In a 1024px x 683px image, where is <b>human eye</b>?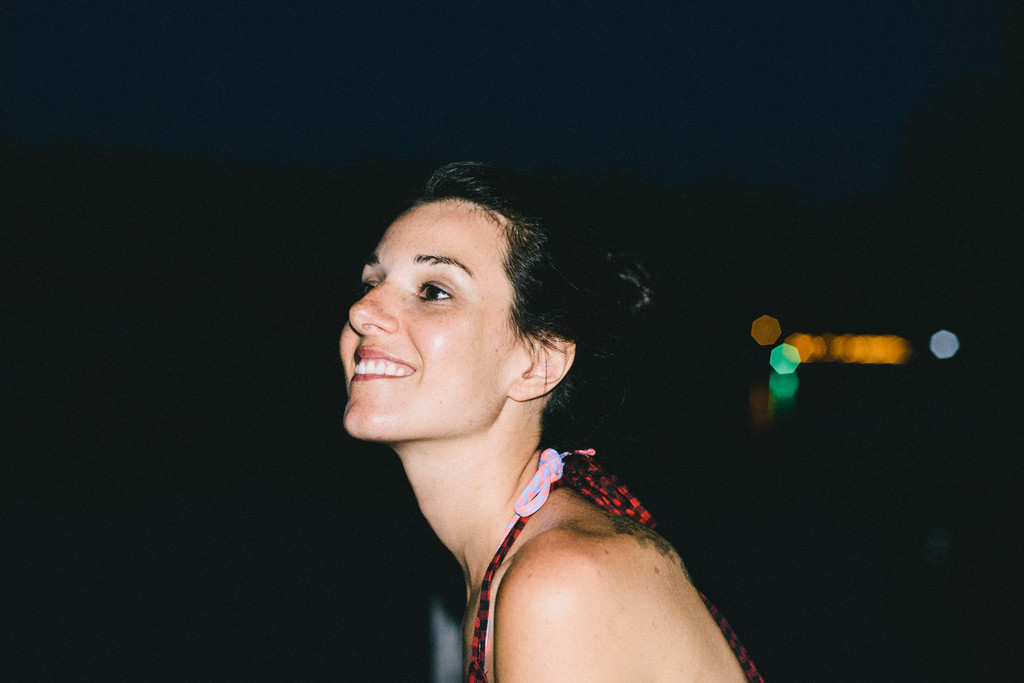
rect(362, 274, 383, 294).
